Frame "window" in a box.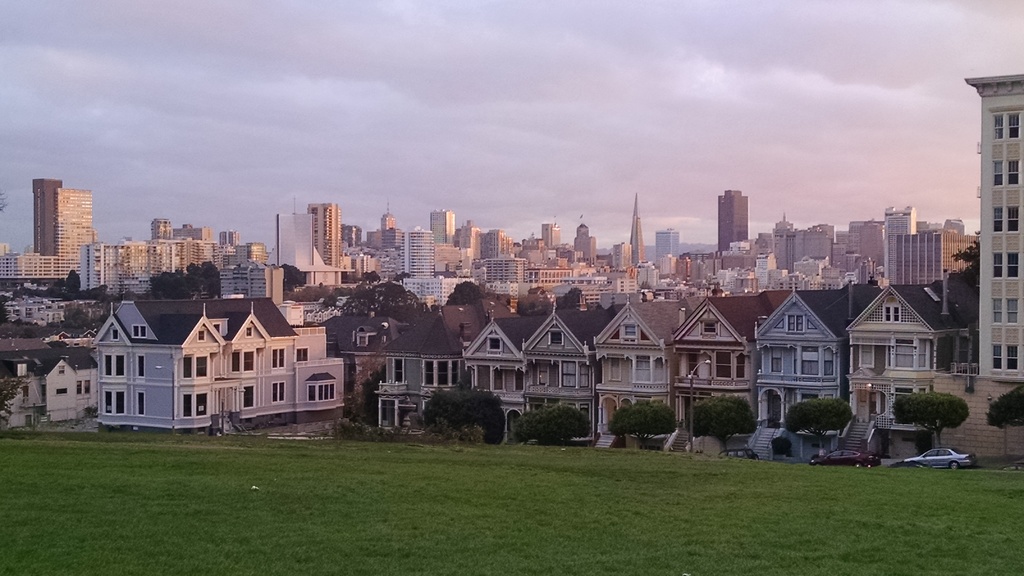
detection(621, 324, 636, 342).
